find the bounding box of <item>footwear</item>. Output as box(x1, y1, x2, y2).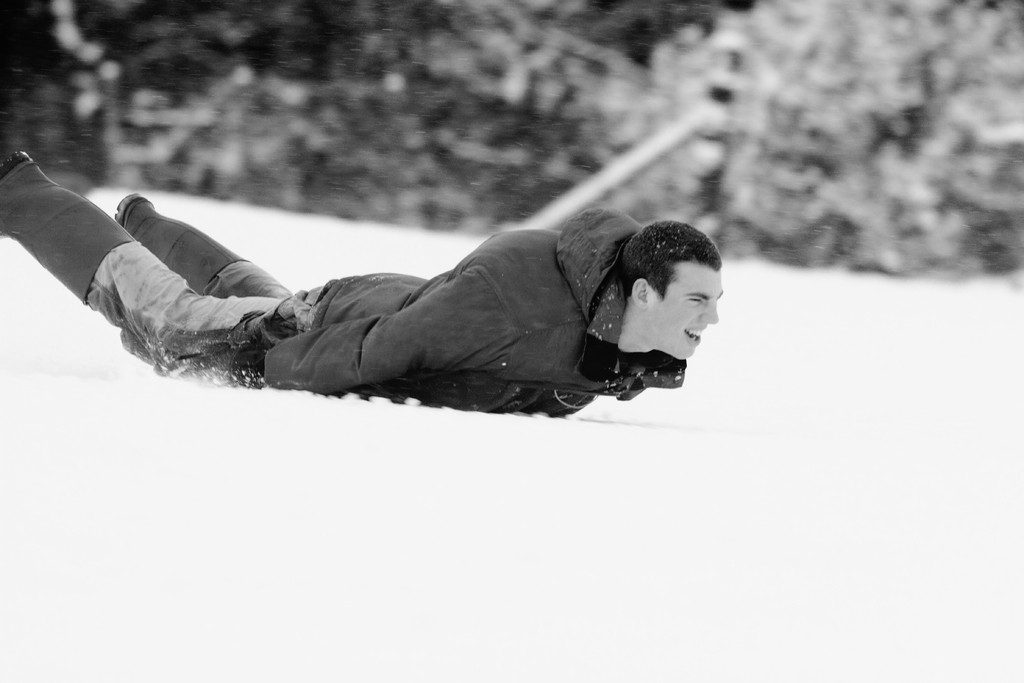
box(0, 152, 131, 304).
